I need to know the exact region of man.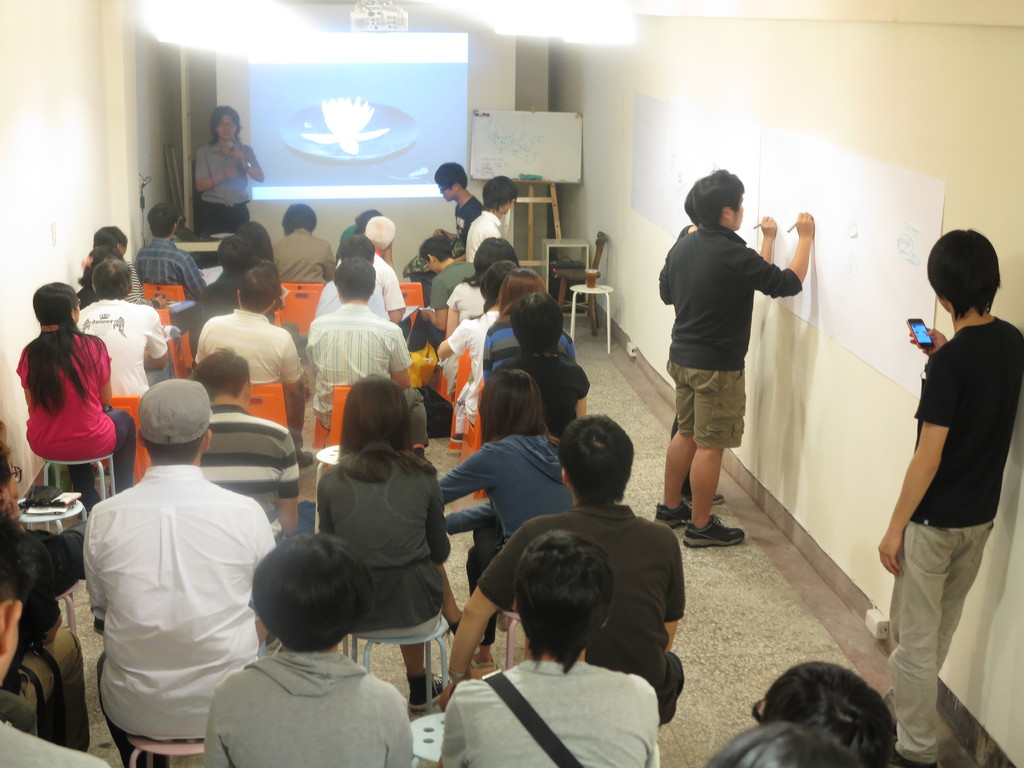
Region: <bbox>428, 156, 476, 253</bbox>.
